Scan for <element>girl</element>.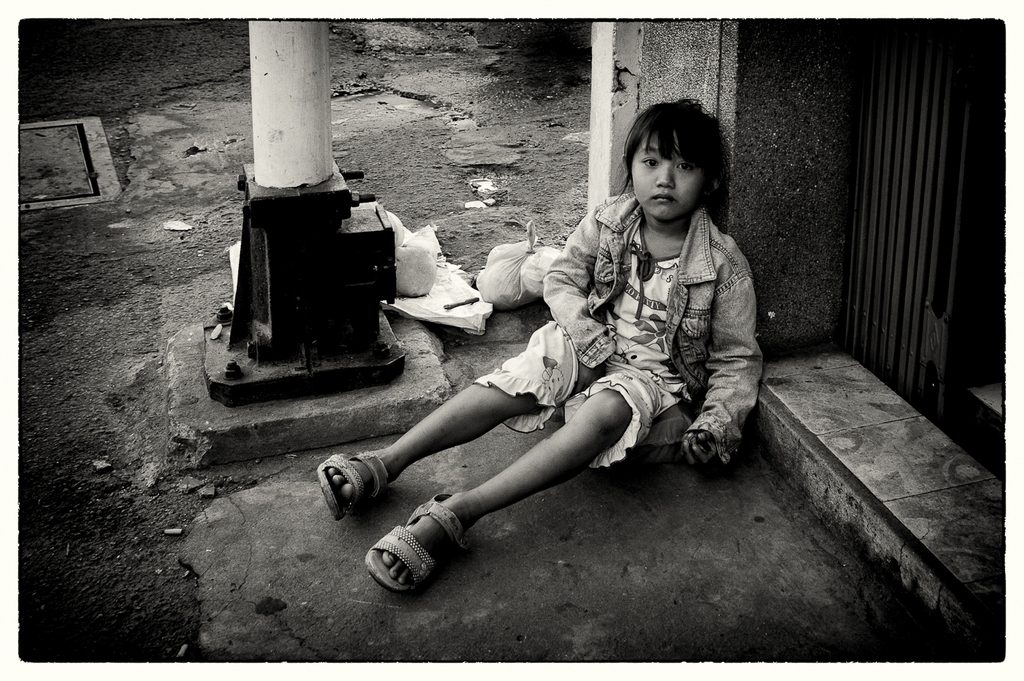
Scan result: [315, 100, 764, 592].
